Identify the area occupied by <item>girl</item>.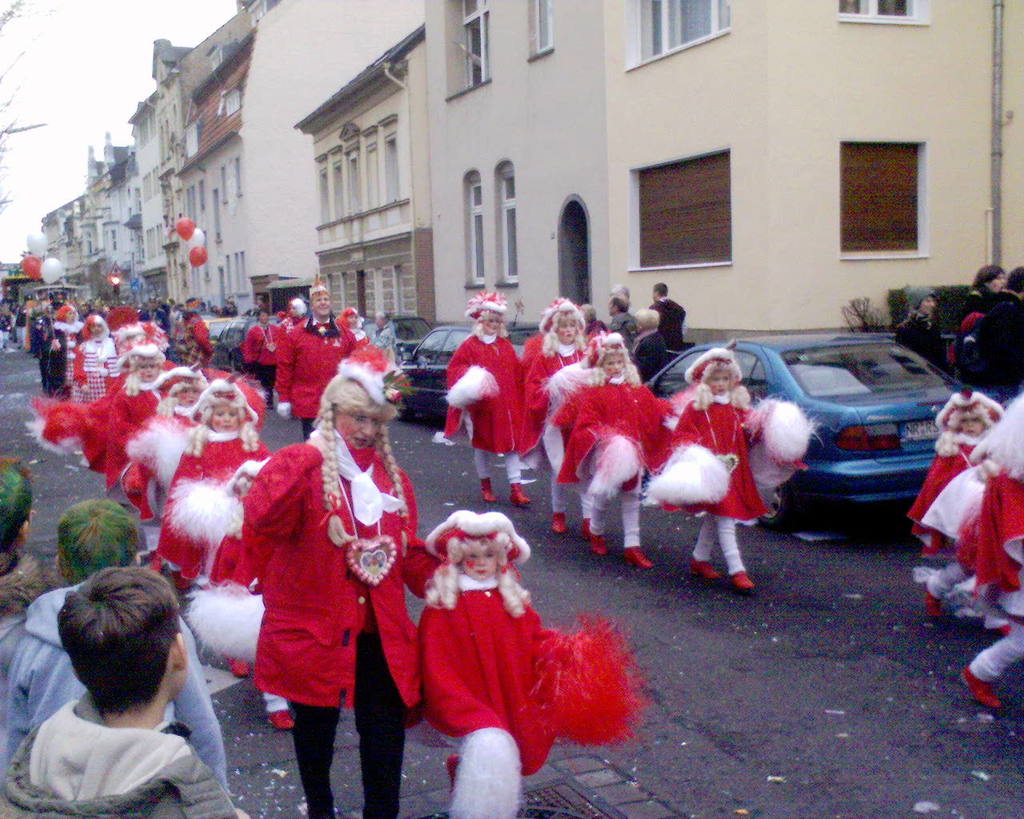
Area: crop(30, 333, 175, 486).
